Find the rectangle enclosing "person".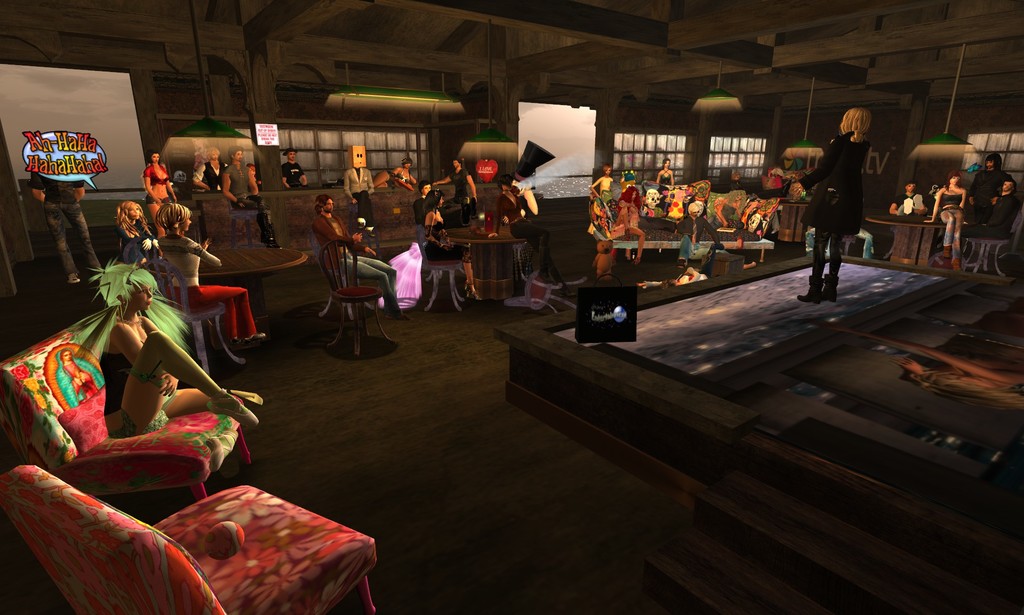
[x1=279, y1=143, x2=305, y2=191].
